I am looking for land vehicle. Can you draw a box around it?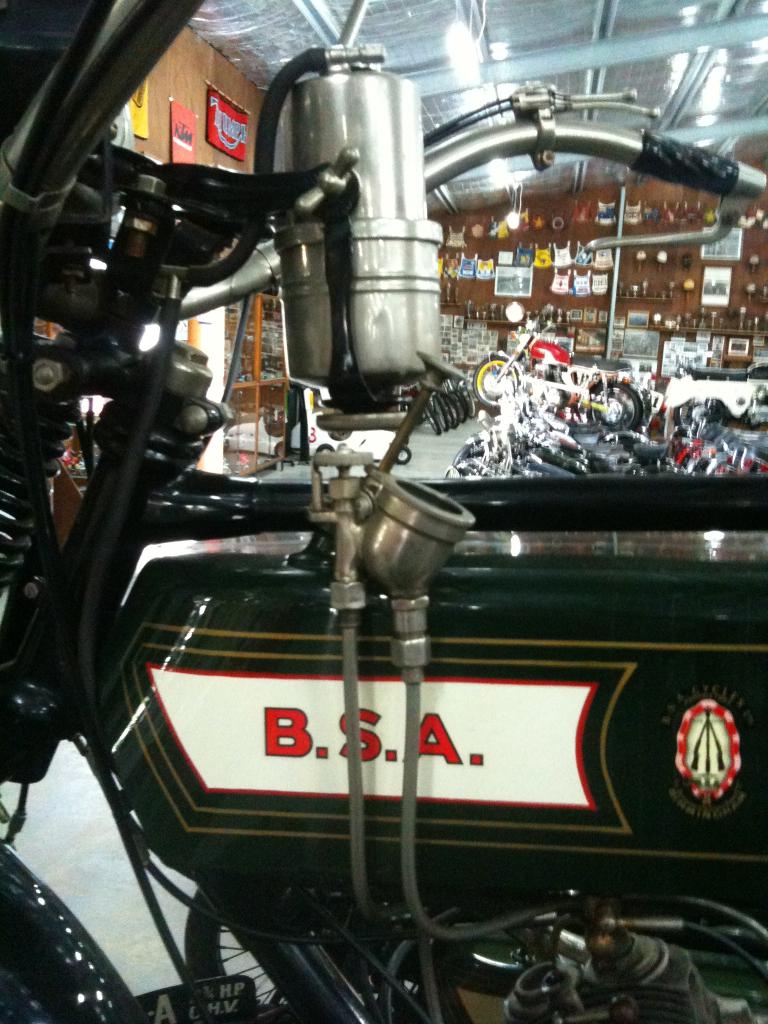
Sure, the bounding box is [0, 161, 749, 957].
